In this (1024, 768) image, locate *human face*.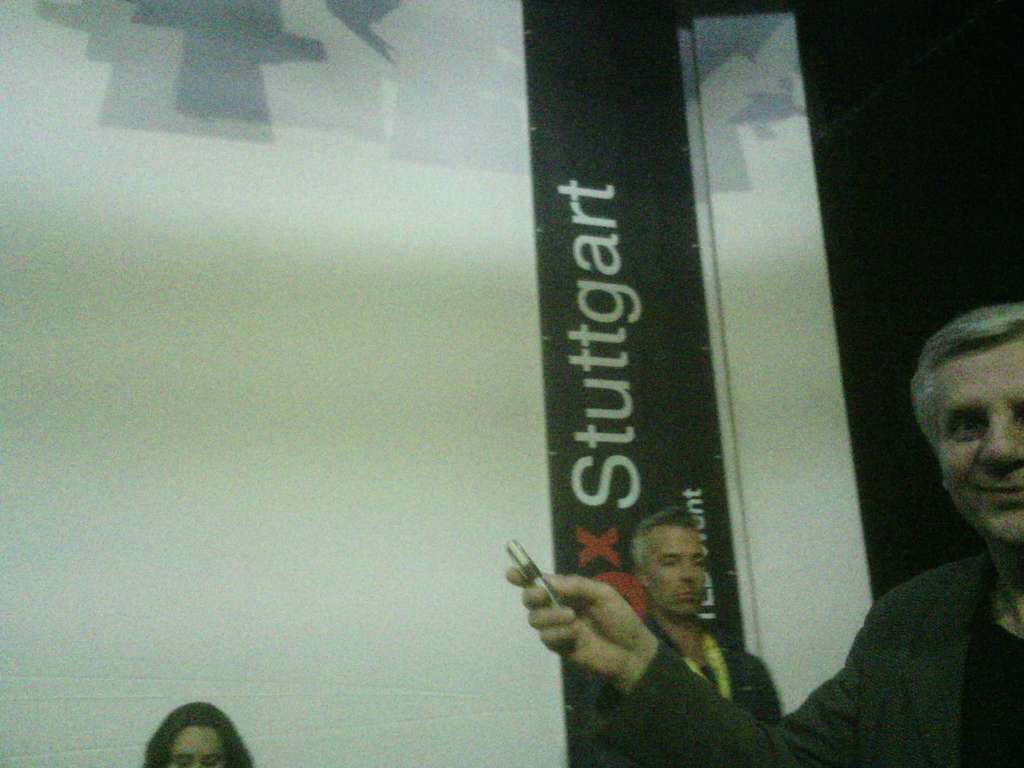
Bounding box: (x1=165, y1=724, x2=227, y2=767).
